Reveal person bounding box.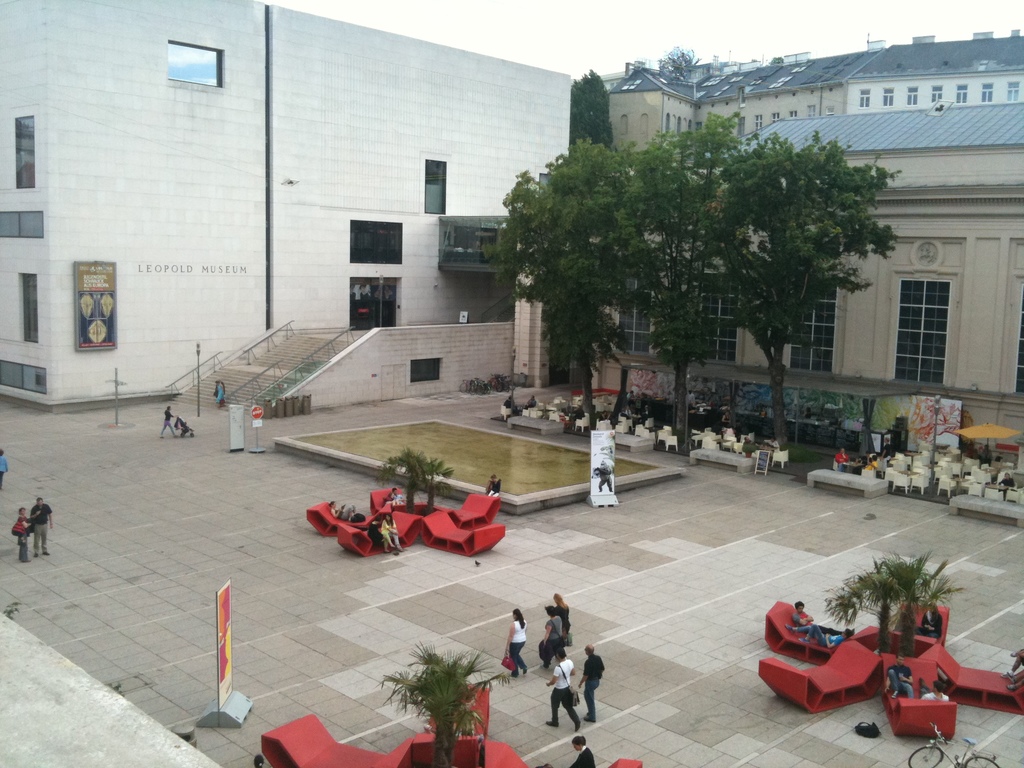
Revealed: Rect(553, 595, 574, 645).
